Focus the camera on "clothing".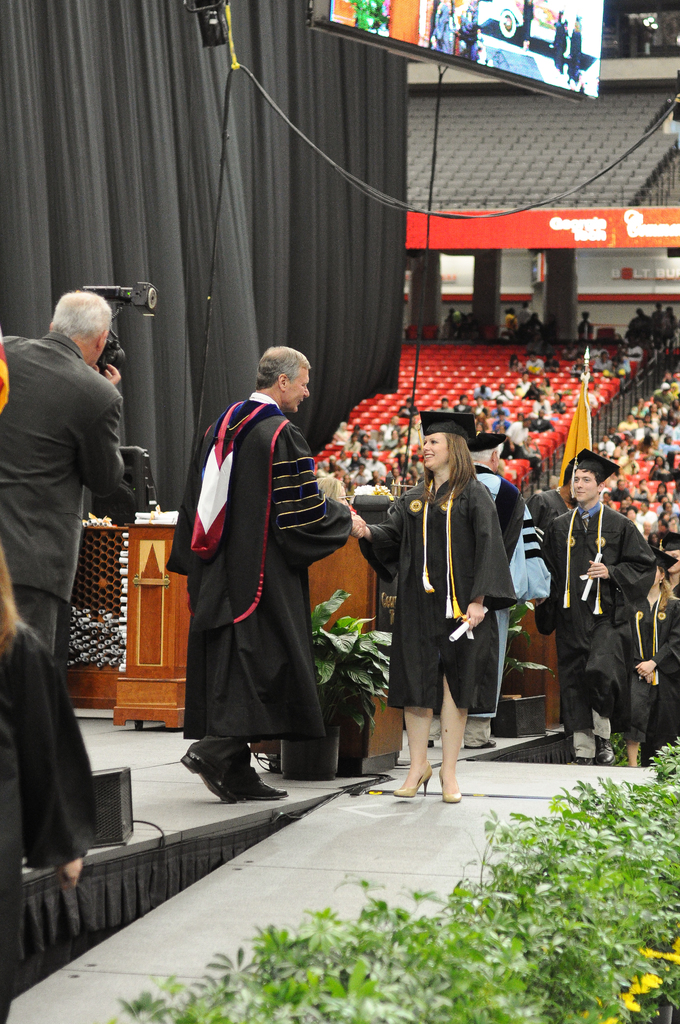
Focus region: x1=356, y1=470, x2=526, y2=720.
